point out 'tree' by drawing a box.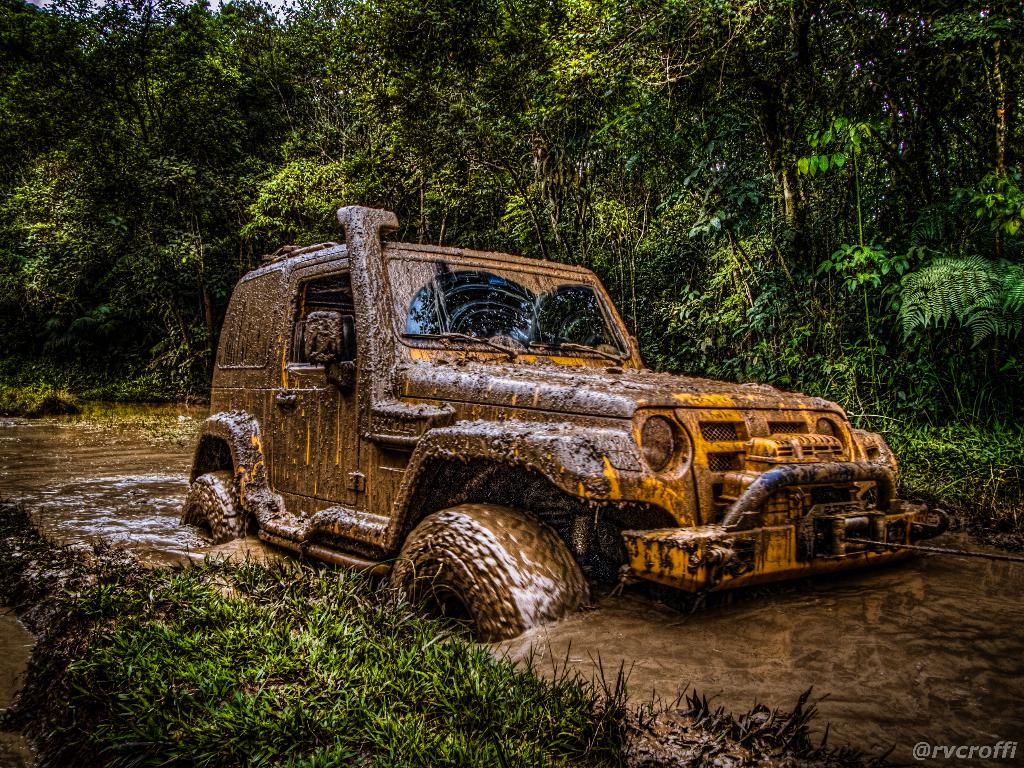
(left=812, top=2, right=983, bottom=272).
